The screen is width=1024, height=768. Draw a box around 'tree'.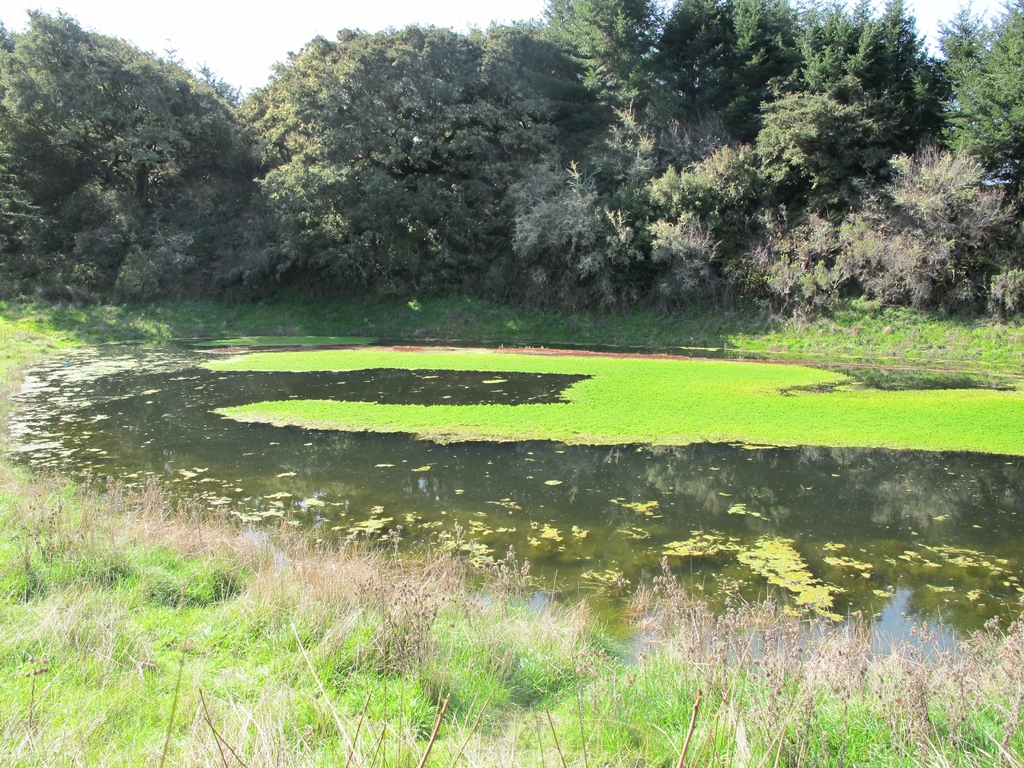
(932,2,1023,162).
